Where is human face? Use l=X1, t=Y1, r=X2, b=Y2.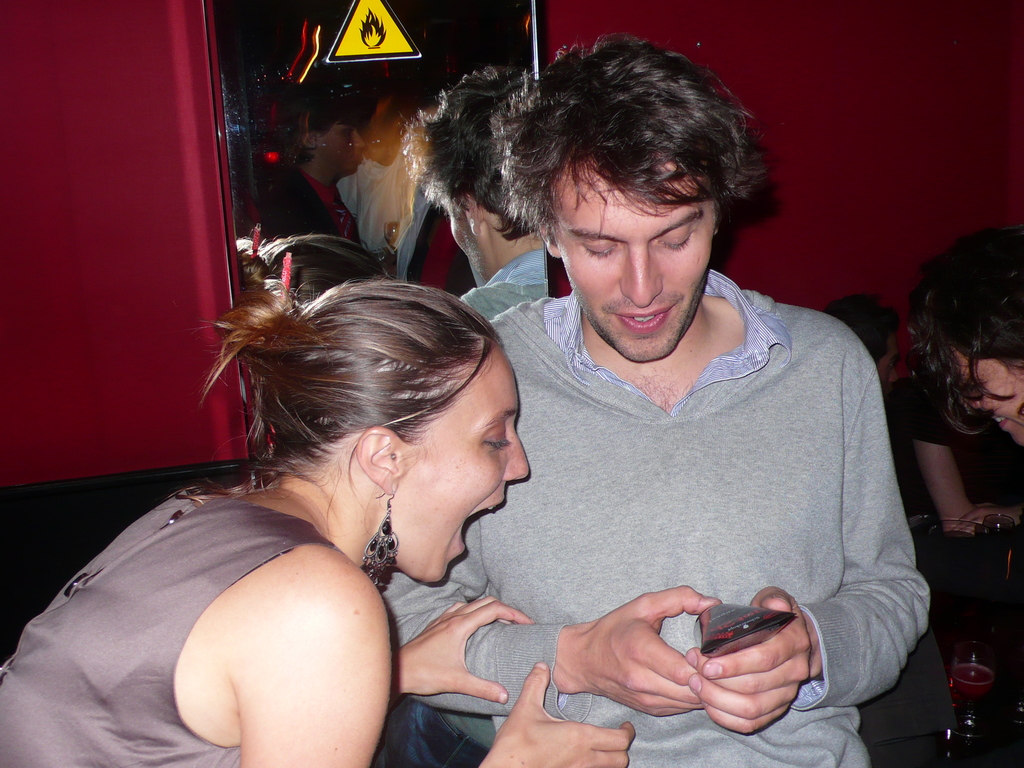
l=394, t=346, r=531, b=582.
